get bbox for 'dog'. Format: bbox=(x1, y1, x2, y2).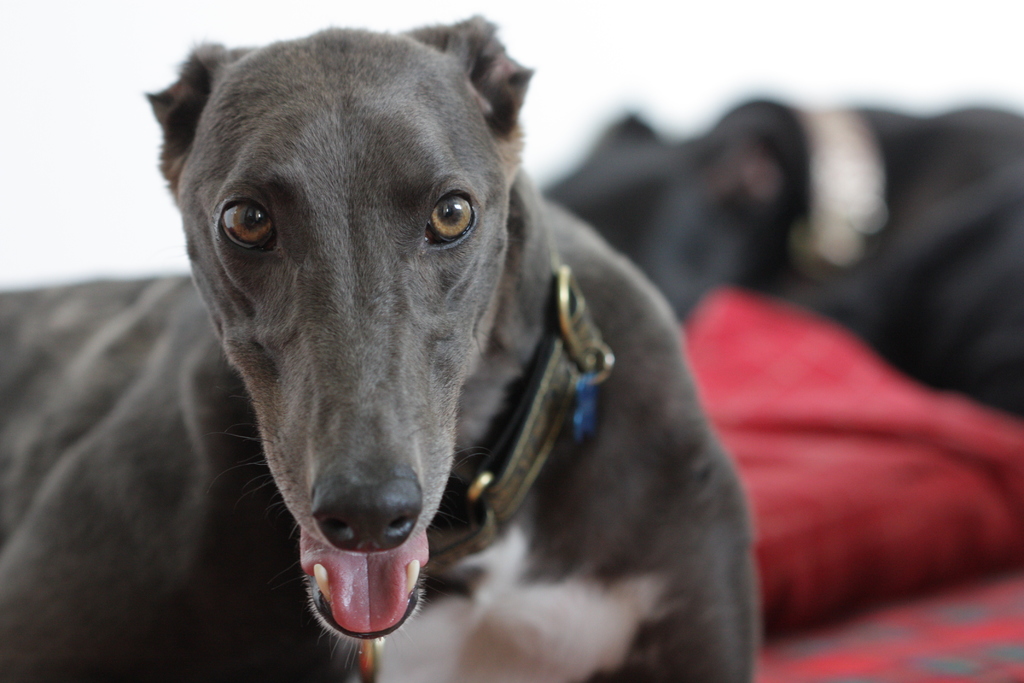
bbox=(0, 14, 766, 682).
